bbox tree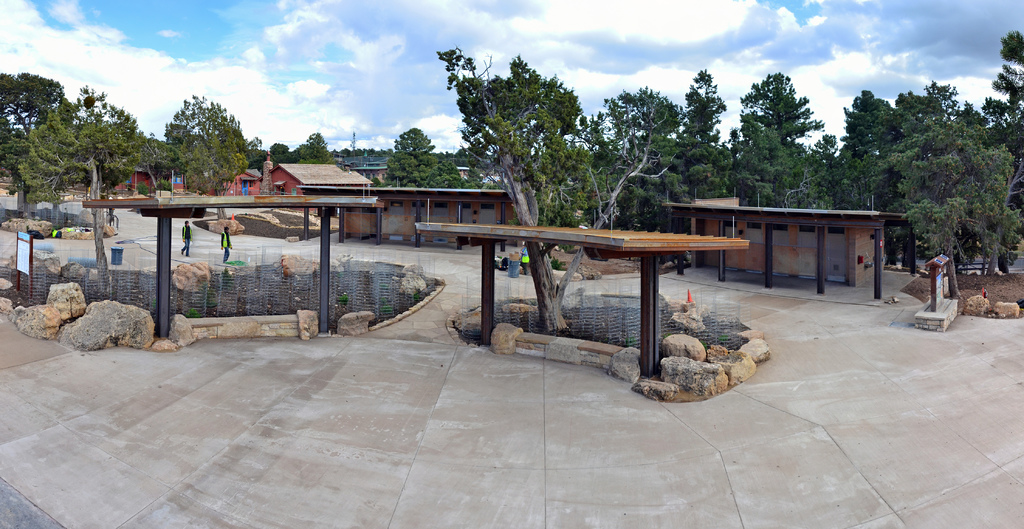
0/72/71/183
